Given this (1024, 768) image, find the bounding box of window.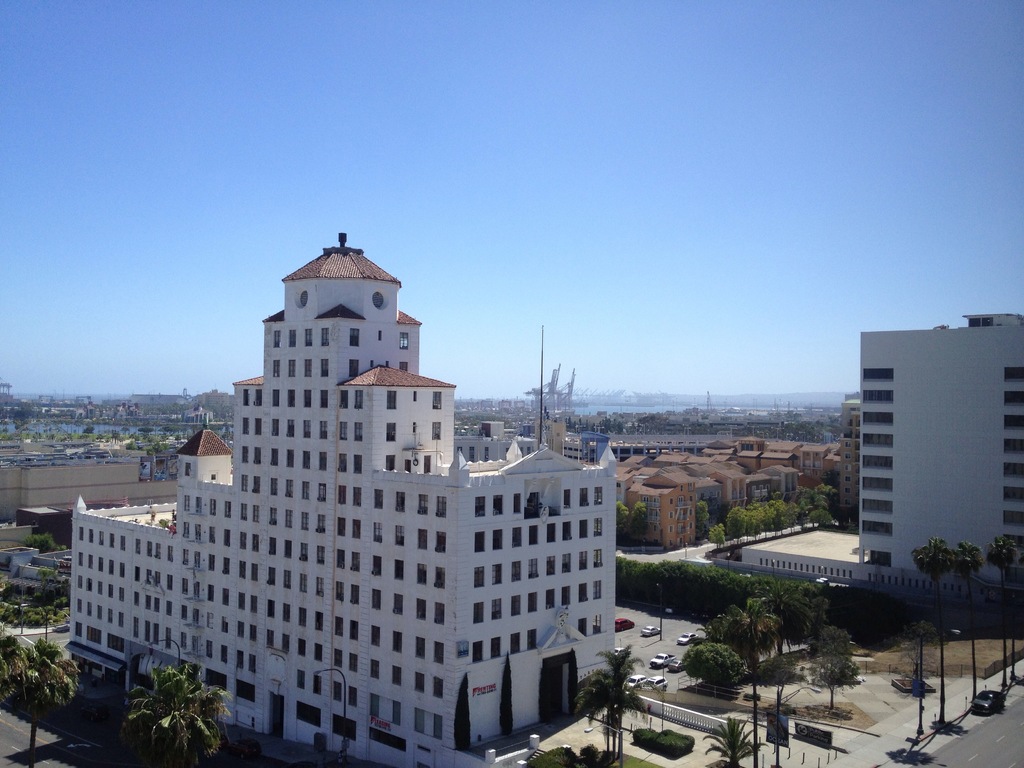
BBox(510, 527, 521, 547).
